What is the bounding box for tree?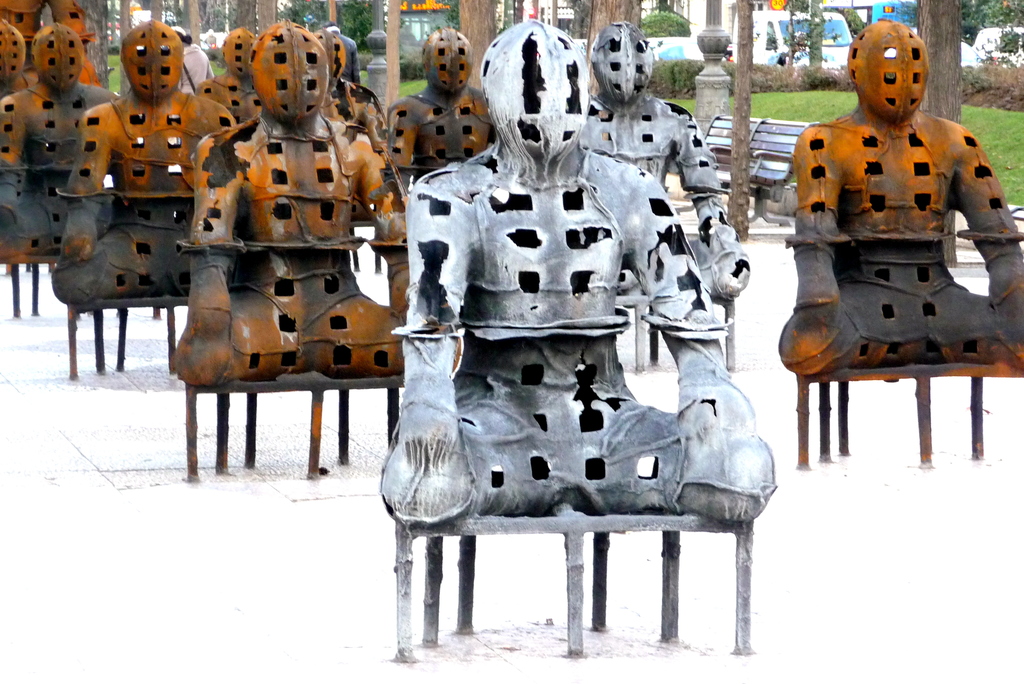
[452,0,505,95].
